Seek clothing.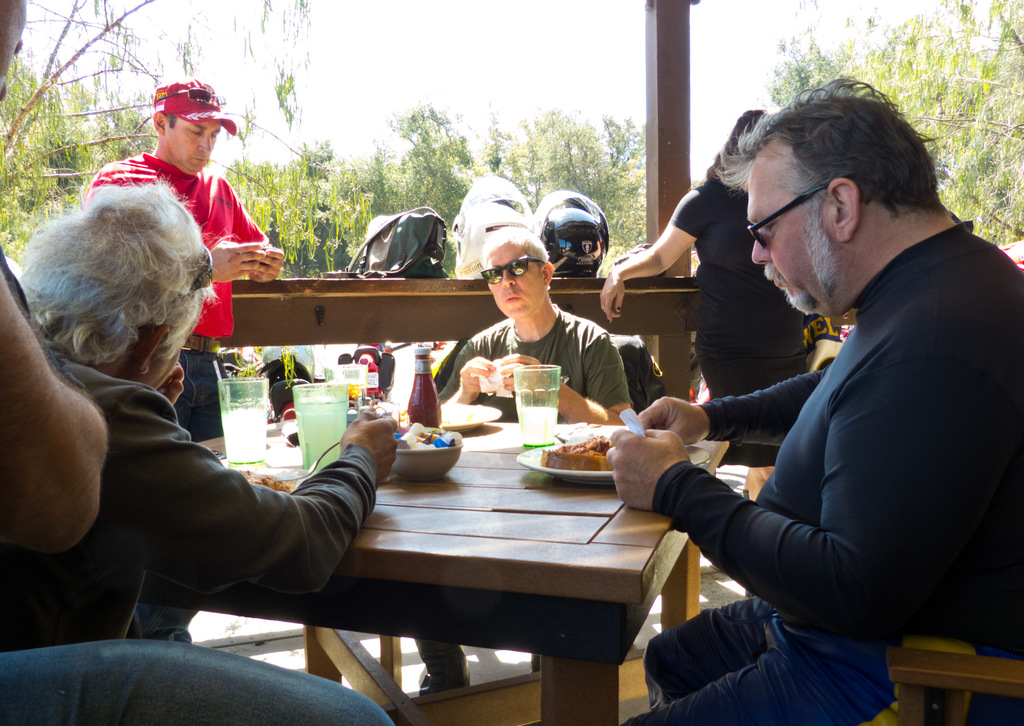
l=621, t=214, r=1023, b=725.
